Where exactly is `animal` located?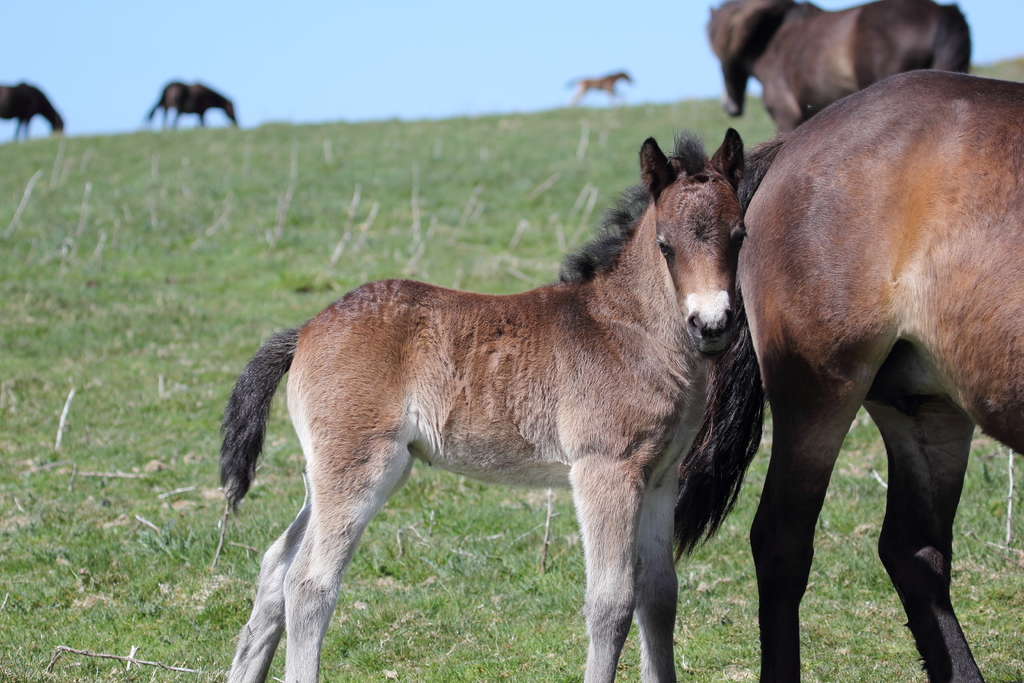
Its bounding box is (1, 81, 65, 139).
